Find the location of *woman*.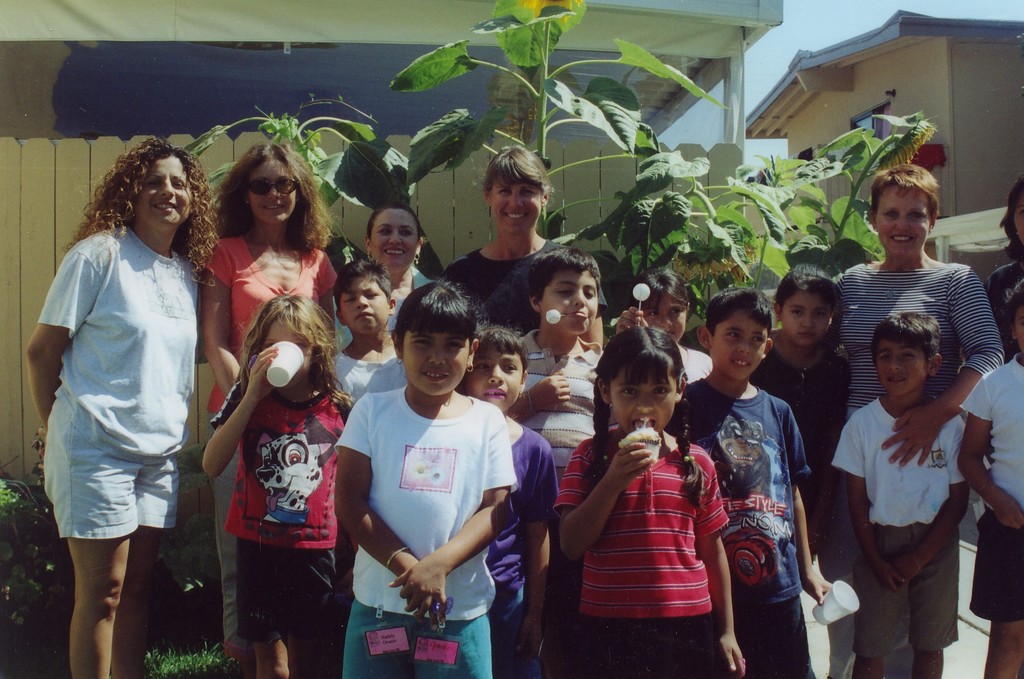
Location: {"x1": 339, "y1": 200, "x2": 451, "y2": 351}.
